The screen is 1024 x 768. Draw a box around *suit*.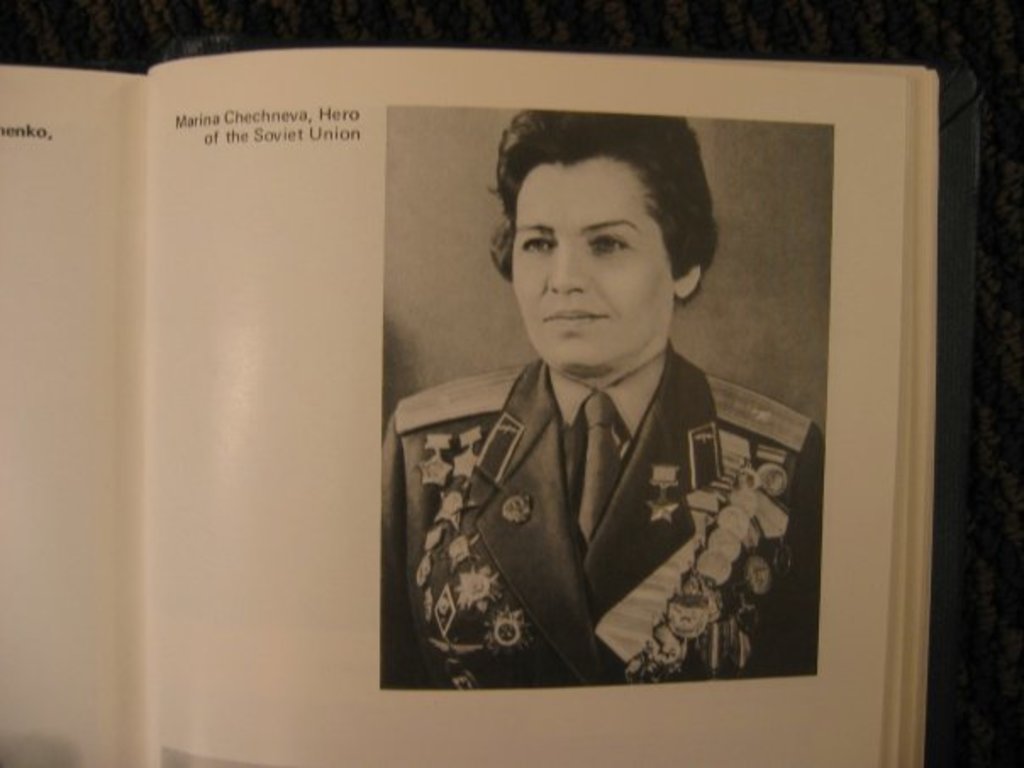
371:346:826:685.
